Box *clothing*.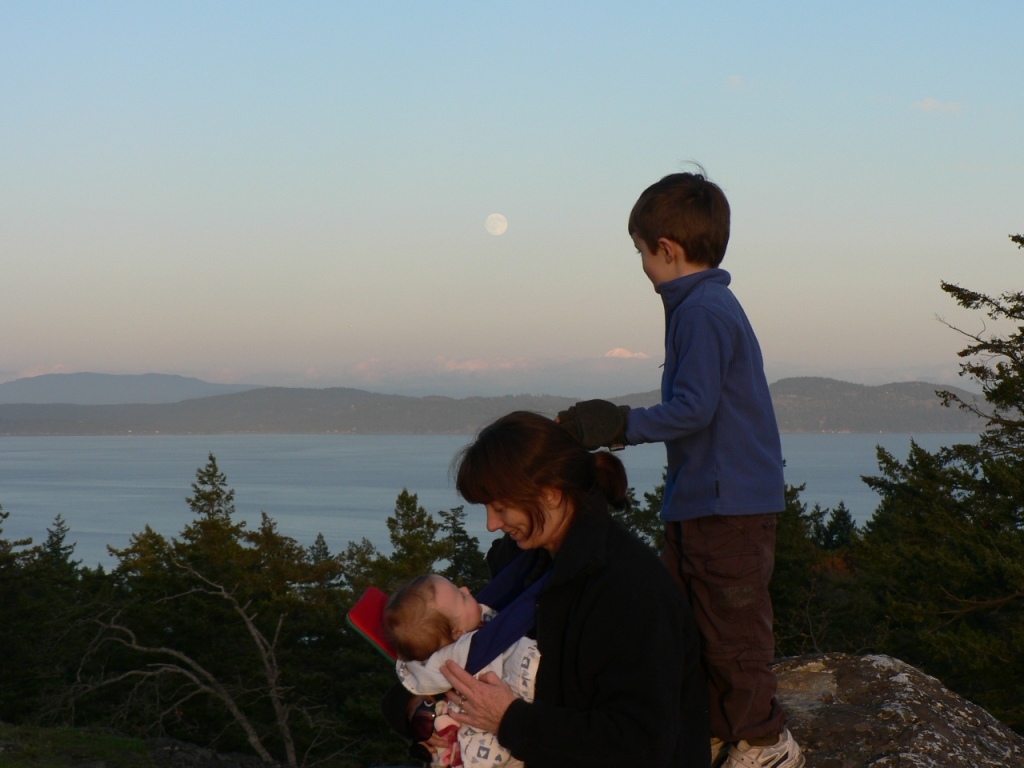
l=664, t=513, r=782, b=745.
